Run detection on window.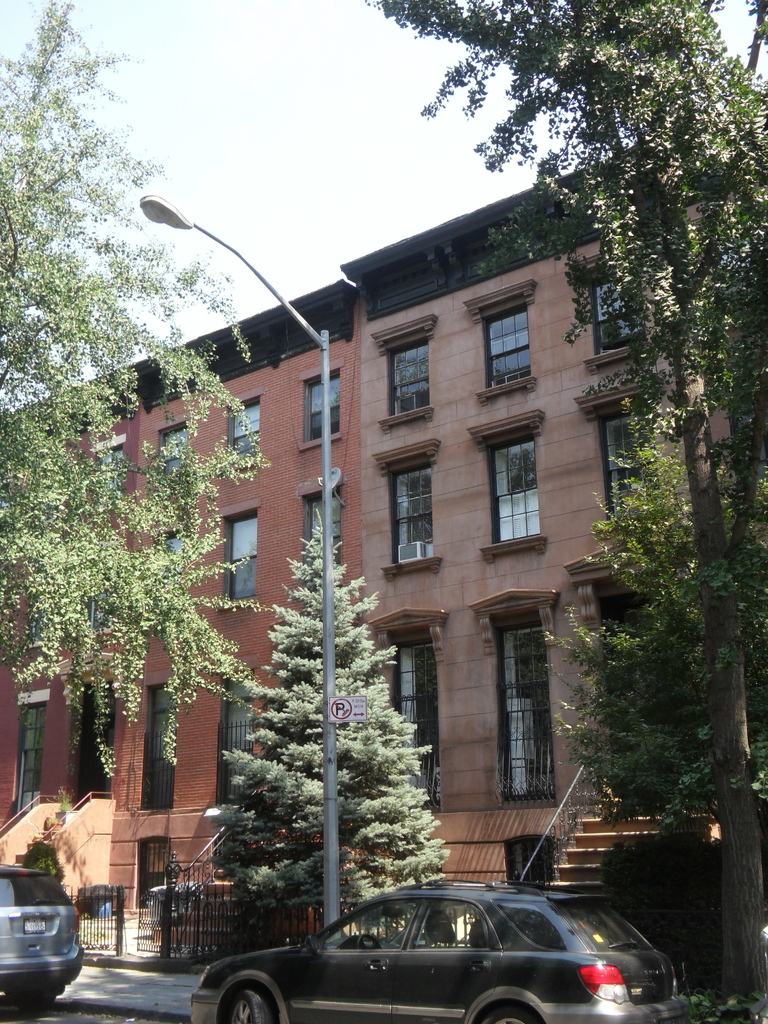
Result: (left=472, top=584, right=558, bottom=811).
